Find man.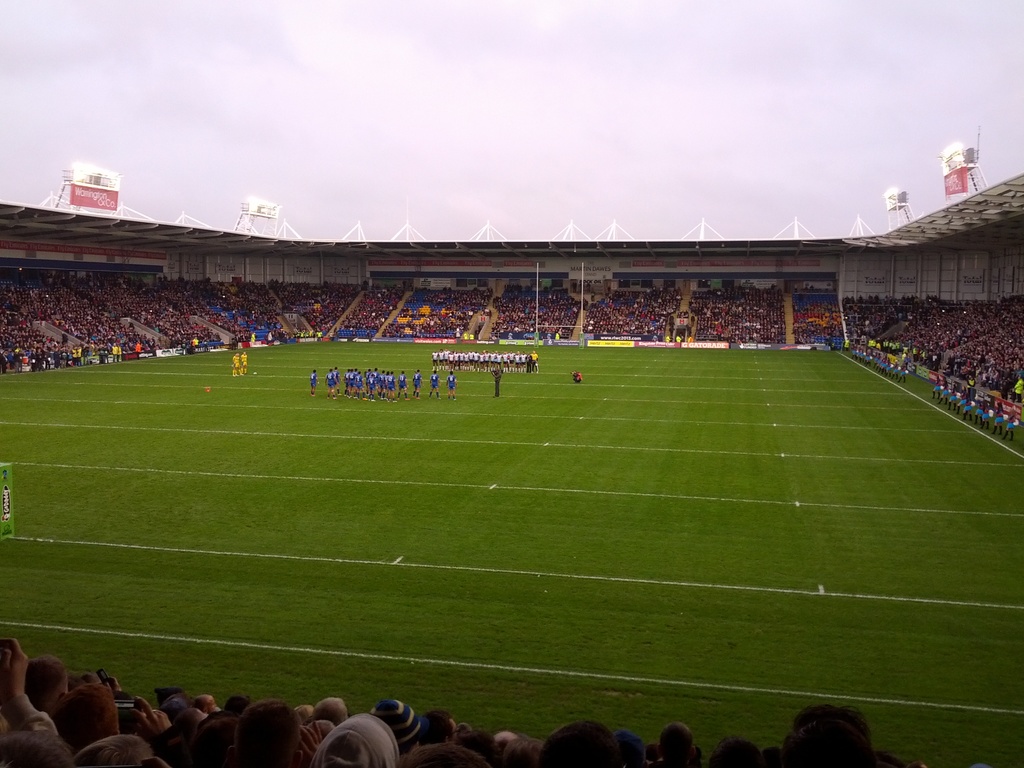
(x1=230, y1=353, x2=237, y2=375).
